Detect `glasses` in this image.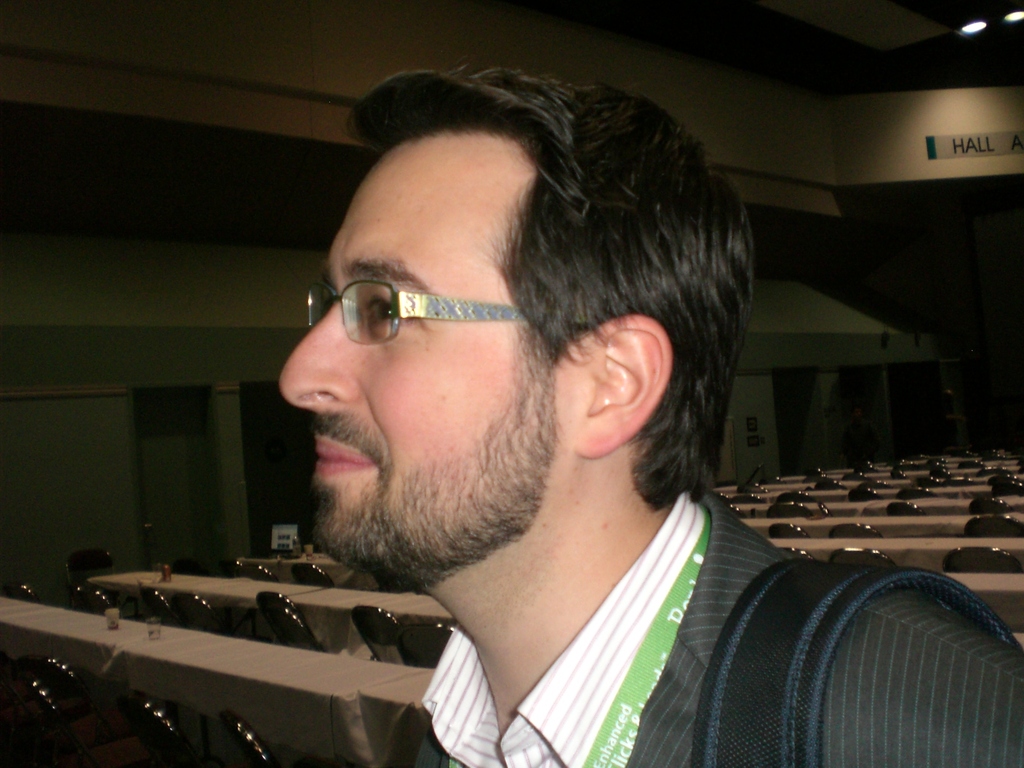
Detection: detection(295, 256, 565, 355).
